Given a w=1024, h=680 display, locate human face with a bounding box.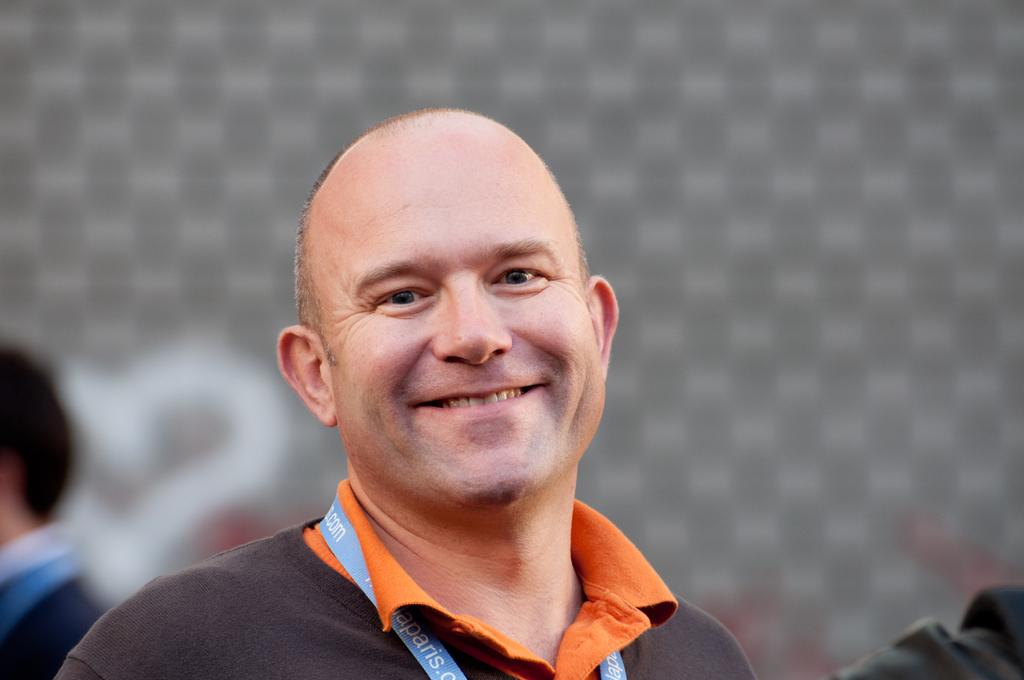
Located: select_region(314, 114, 604, 514).
